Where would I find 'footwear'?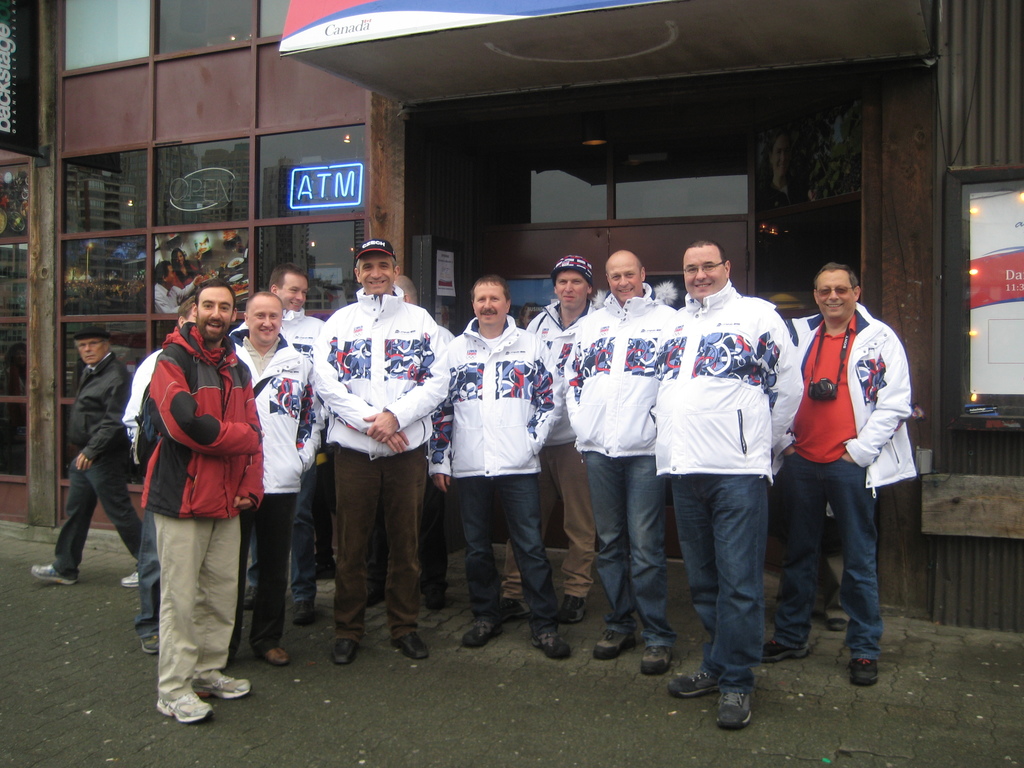
At <region>140, 636, 160, 658</region>.
